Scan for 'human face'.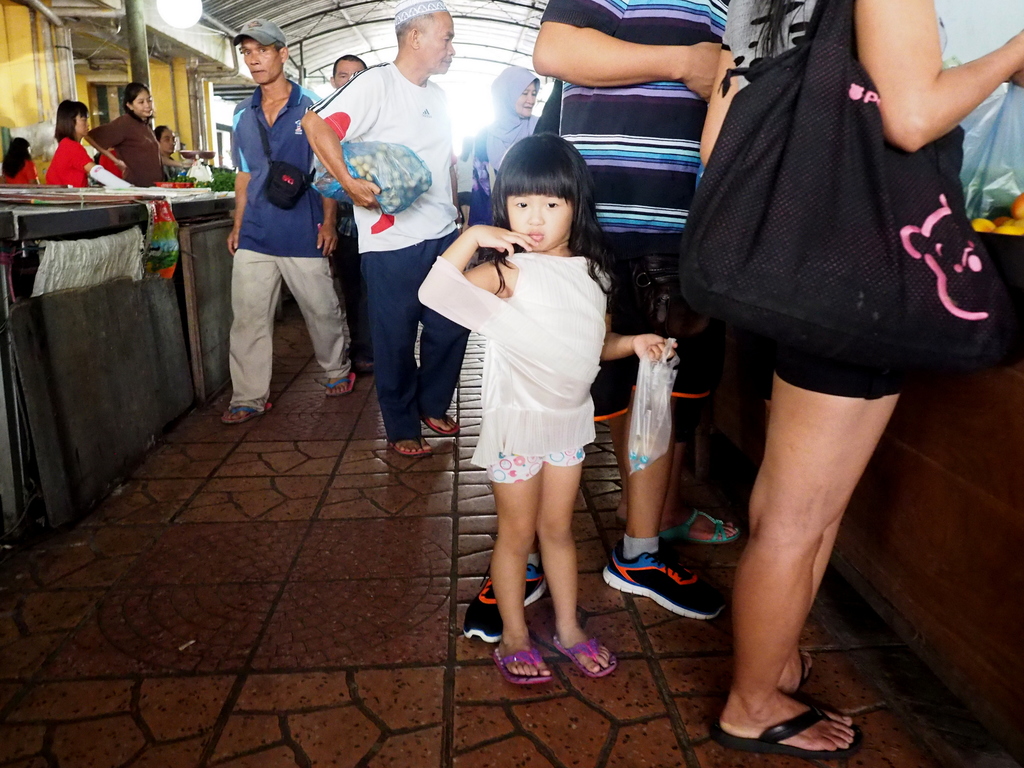
Scan result: box(505, 192, 578, 250).
